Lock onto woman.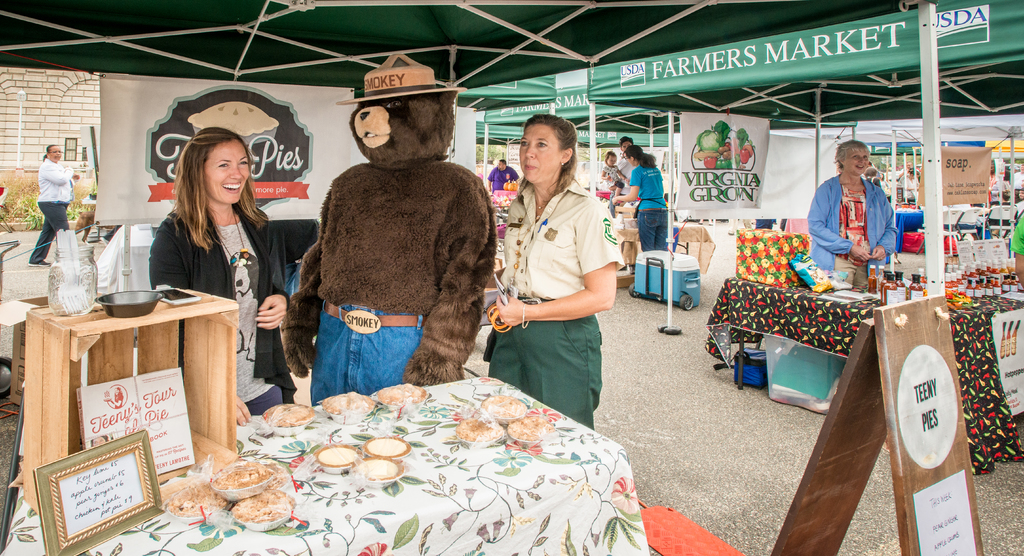
Locked: <region>485, 115, 614, 435</region>.
